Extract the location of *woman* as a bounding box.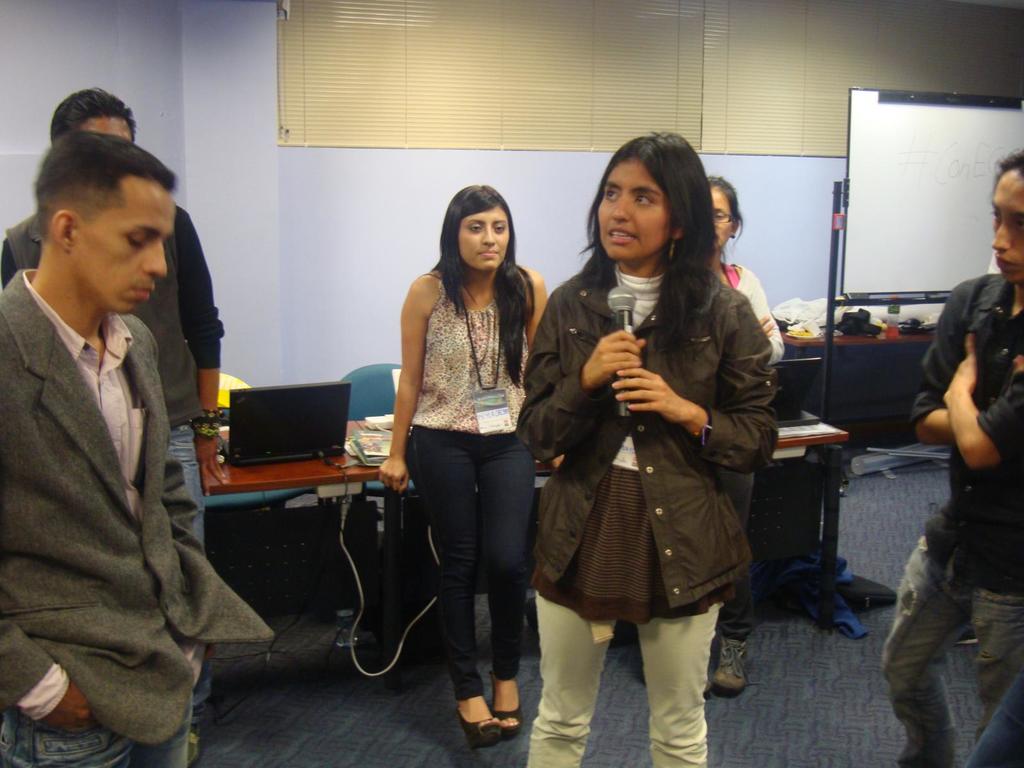
region(510, 128, 781, 767).
